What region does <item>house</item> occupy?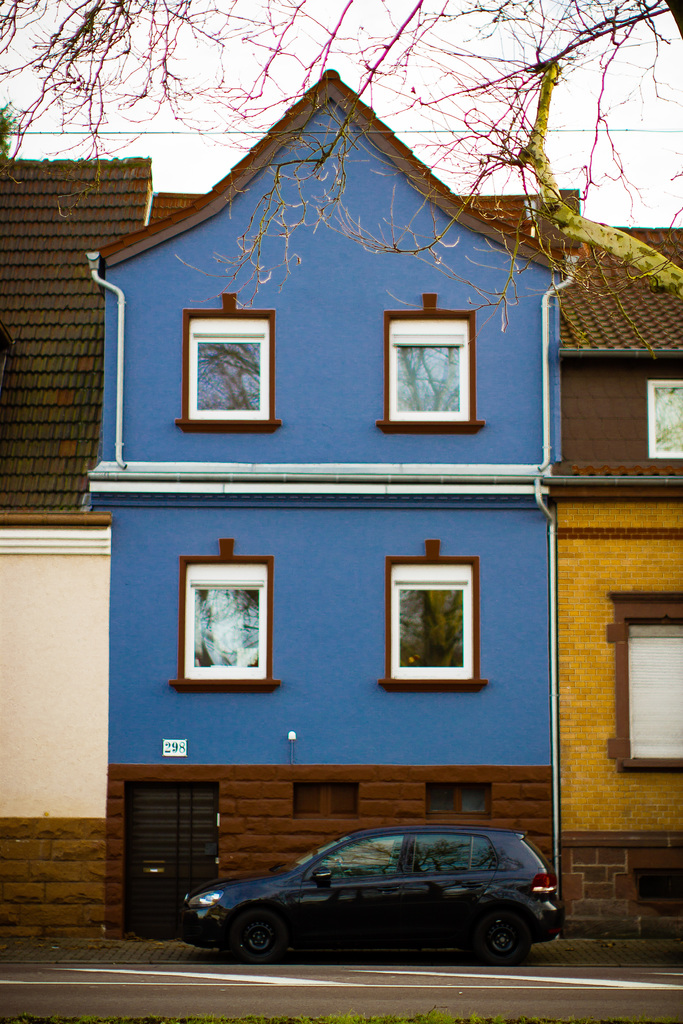
0 68 682 934.
